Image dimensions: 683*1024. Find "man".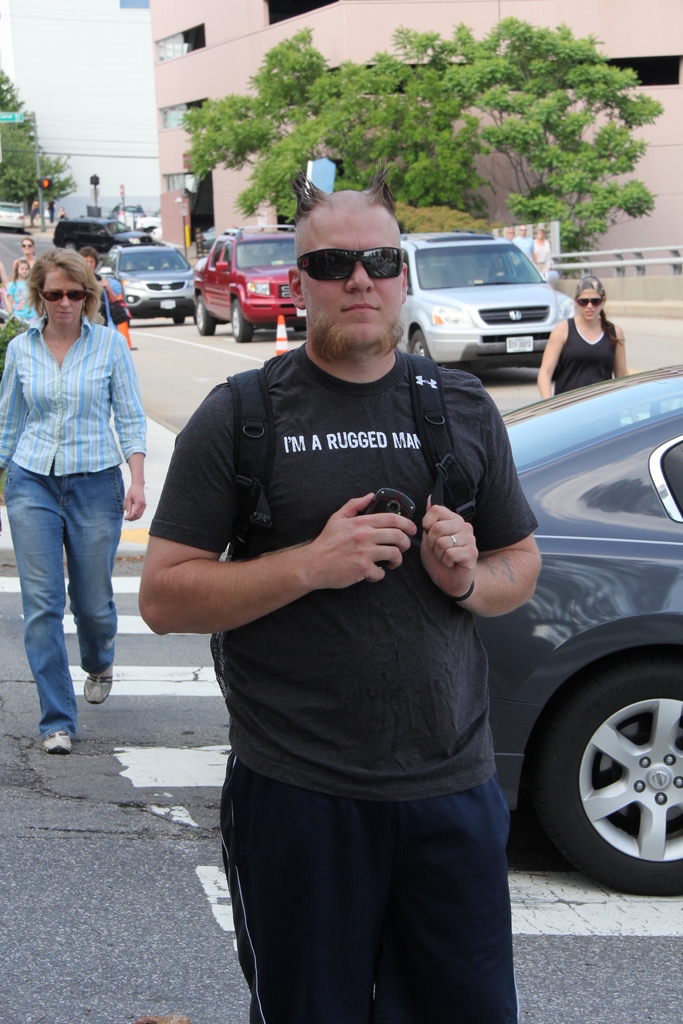
l=136, t=187, r=538, b=1023.
